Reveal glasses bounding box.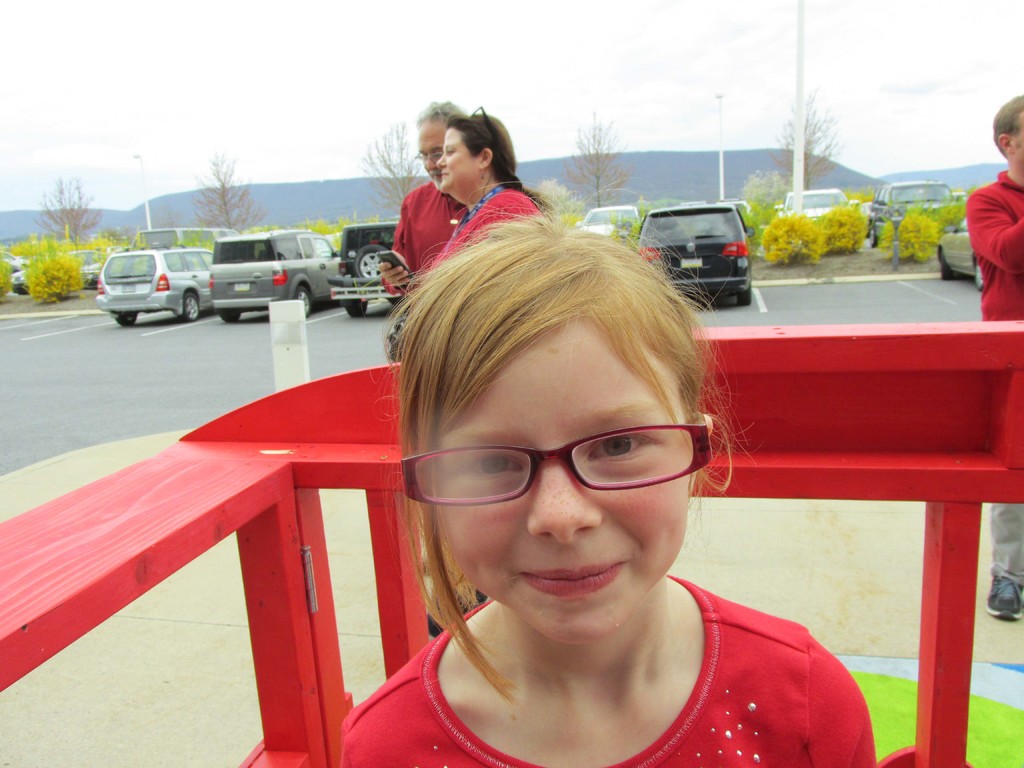
Revealed: pyautogui.locateOnScreen(424, 433, 708, 516).
